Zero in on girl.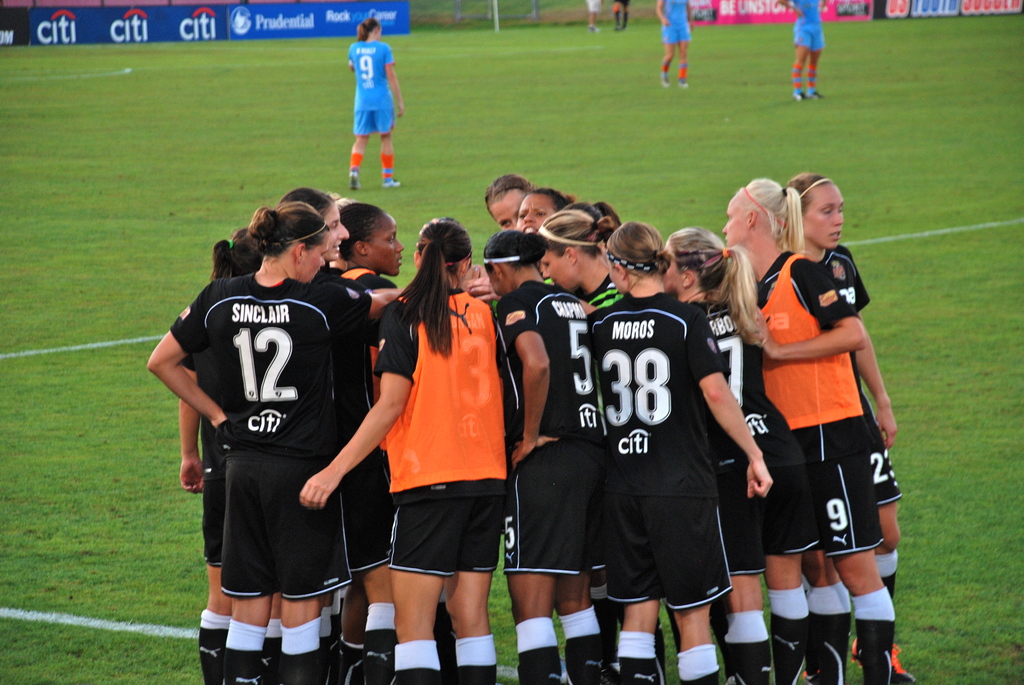
Zeroed in: [left=664, top=226, right=781, bottom=684].
